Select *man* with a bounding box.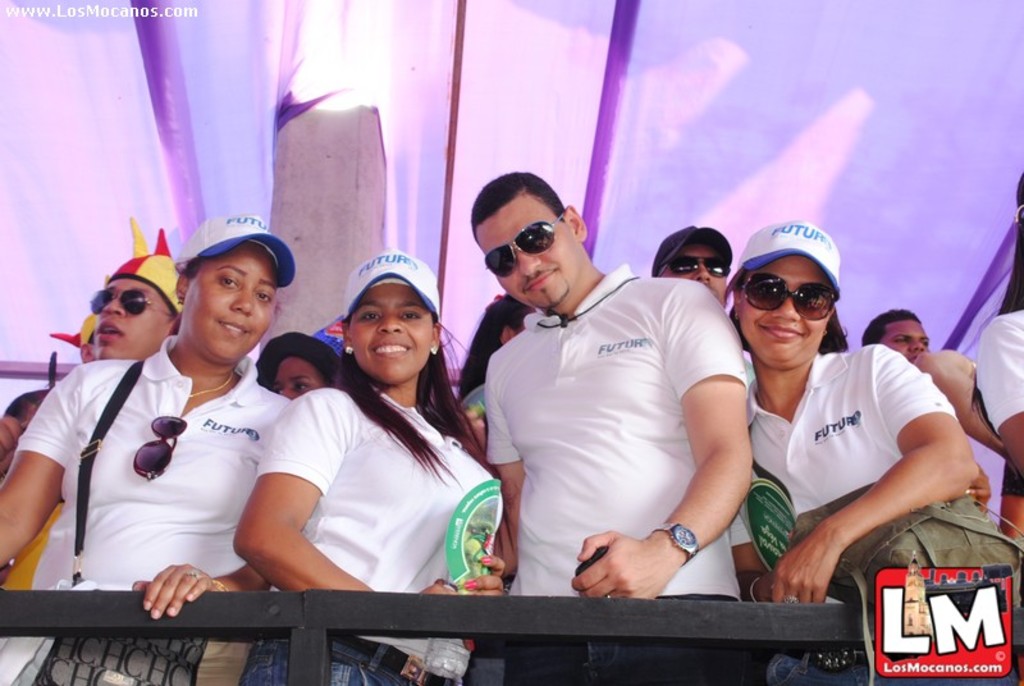
BBox(653, 229, 731, 305).
